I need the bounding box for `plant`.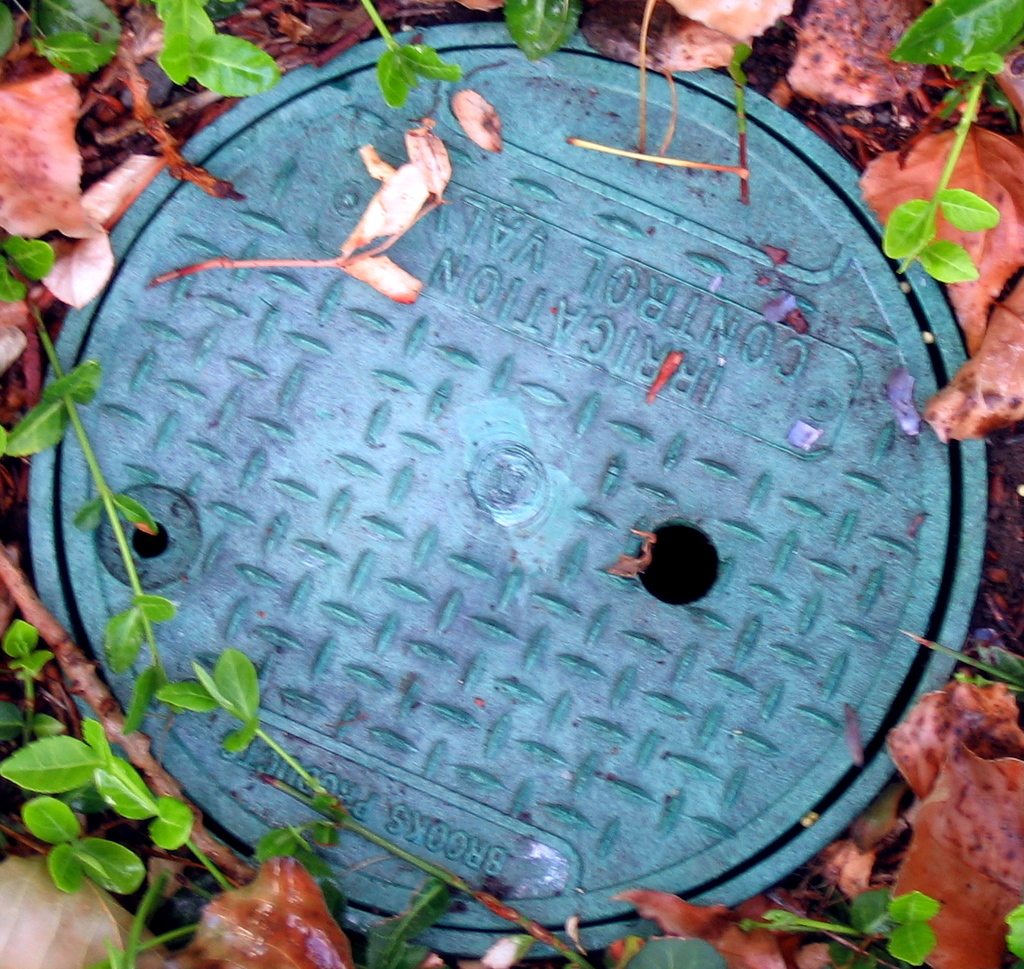
Here it is: region(0, 309, 183, 738).
